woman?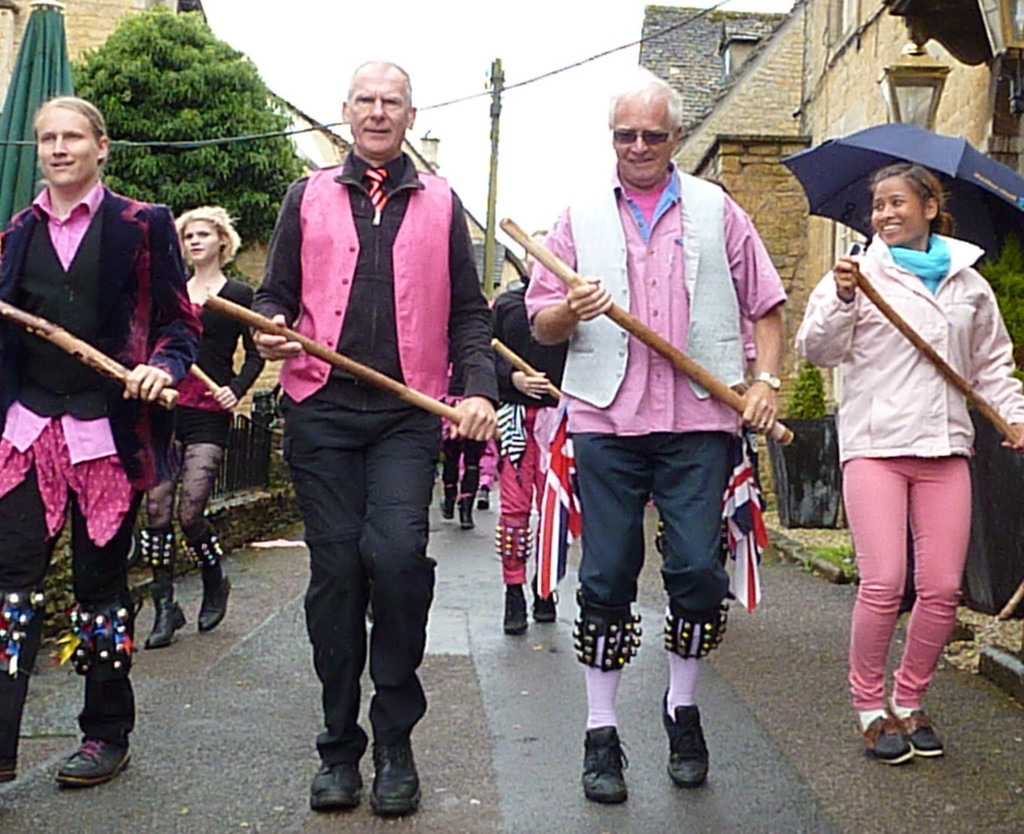
box=[790, 147, 1007, 768]
